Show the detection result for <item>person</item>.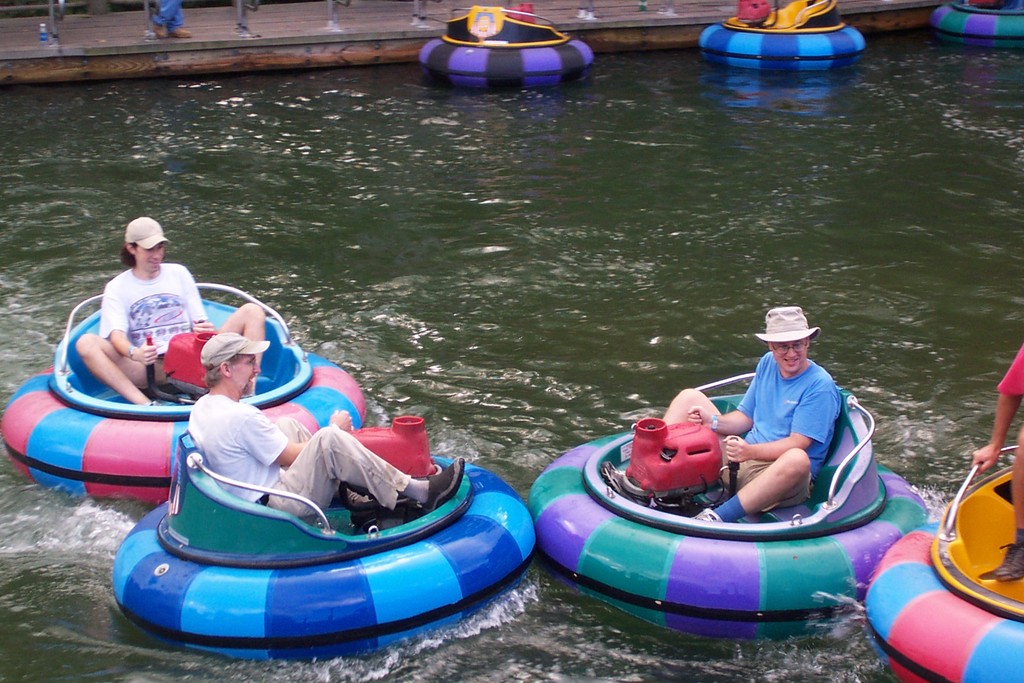
79/212/266/411.
